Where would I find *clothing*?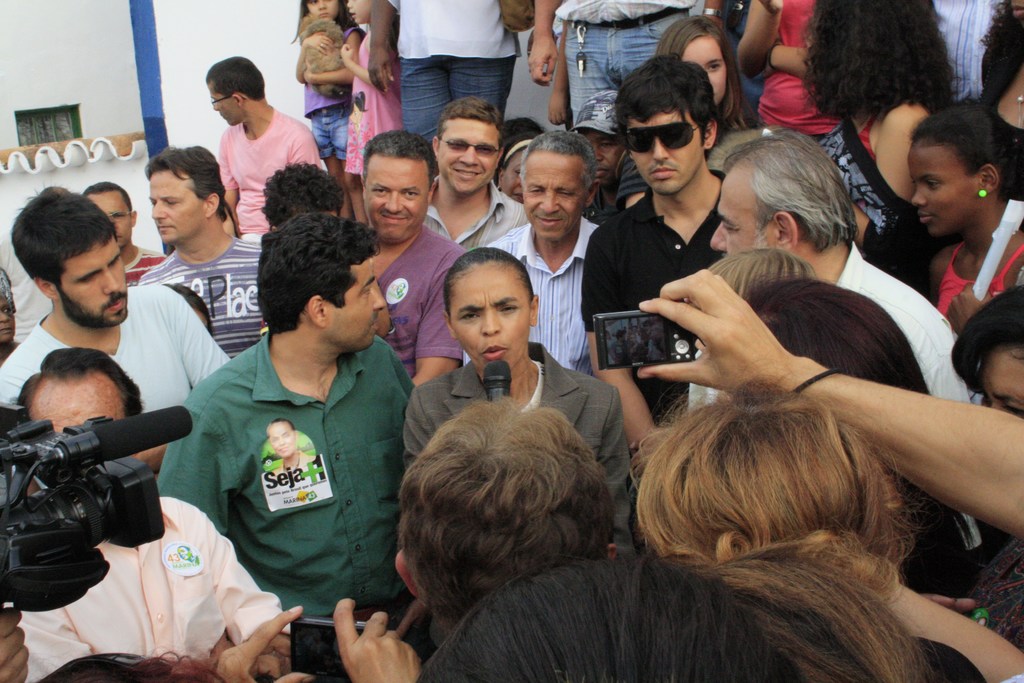
At pyautogui.locateOnScreen(220, 106, 320, 235).
